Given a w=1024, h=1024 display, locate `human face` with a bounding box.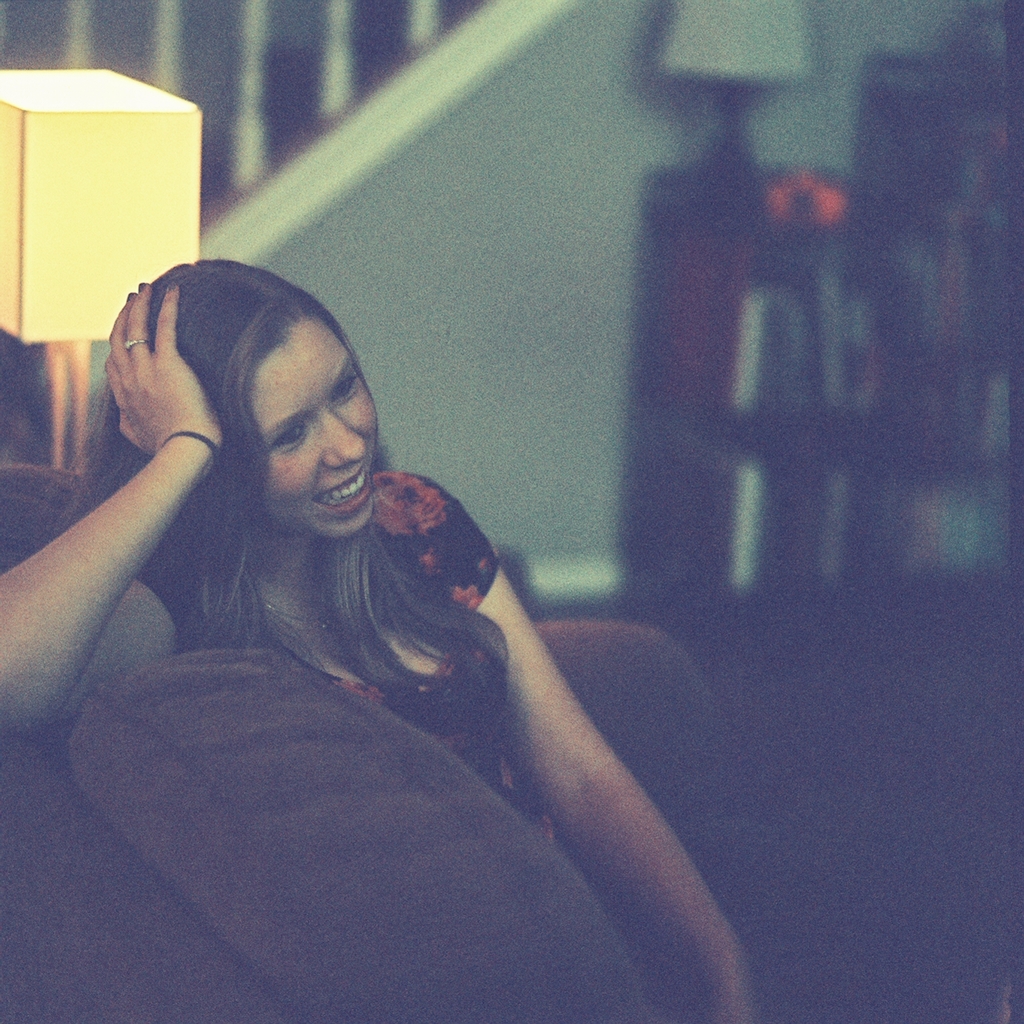
Located: 250, 323, 381, 536.
